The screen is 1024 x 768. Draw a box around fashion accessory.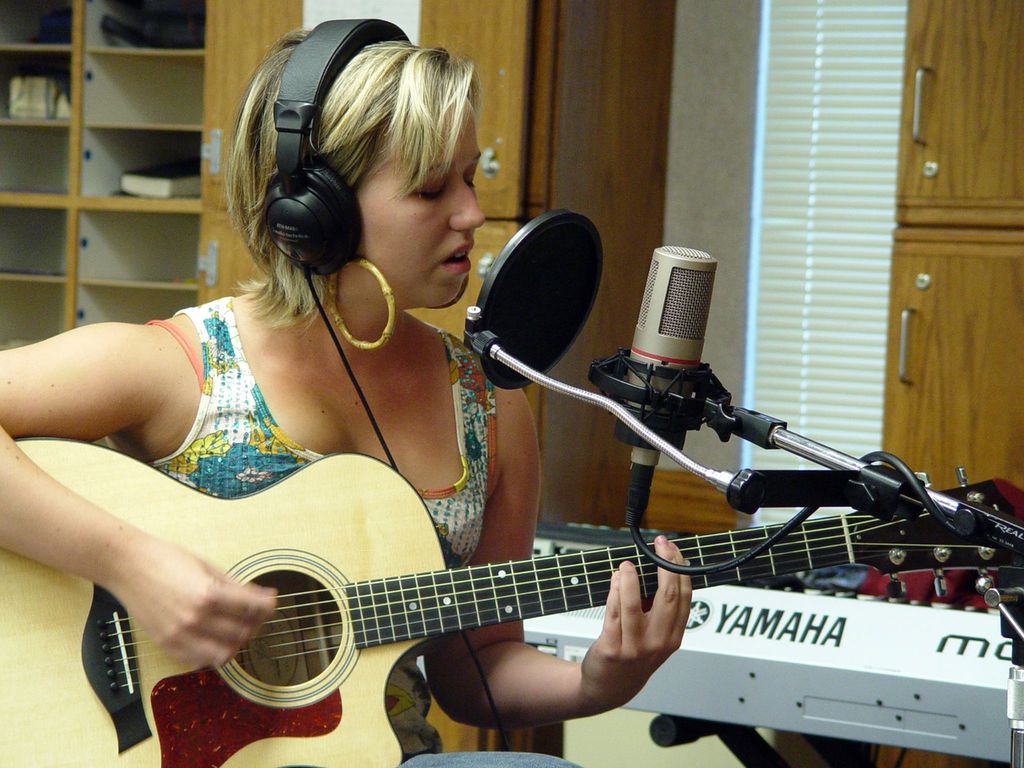
pyautogui.locateOnScreen(0, 431, 1023, 767).
